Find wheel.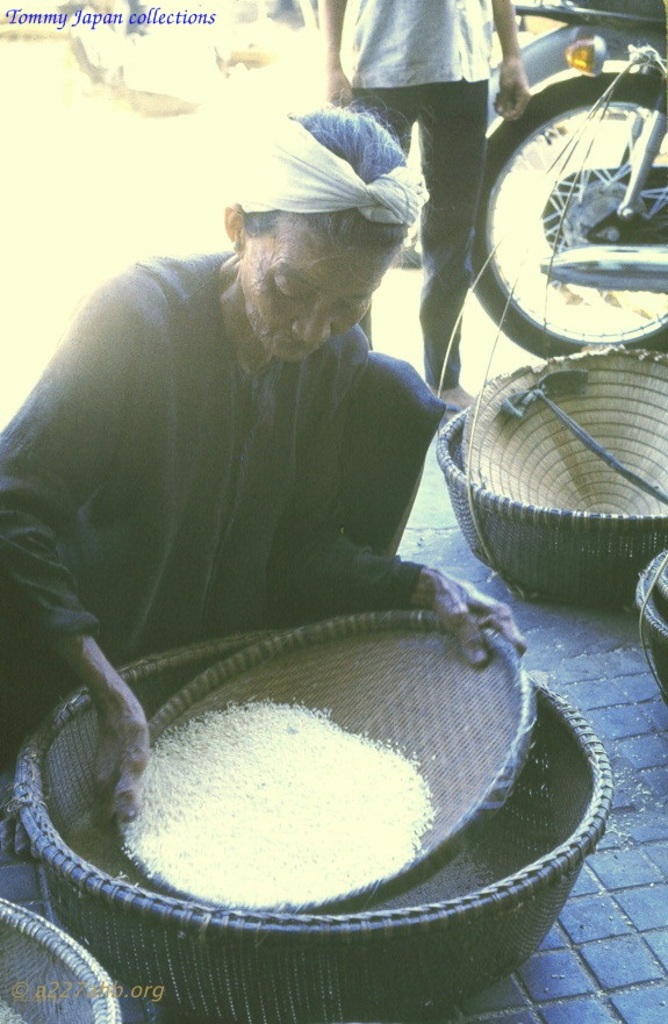
471 74 667 361.
